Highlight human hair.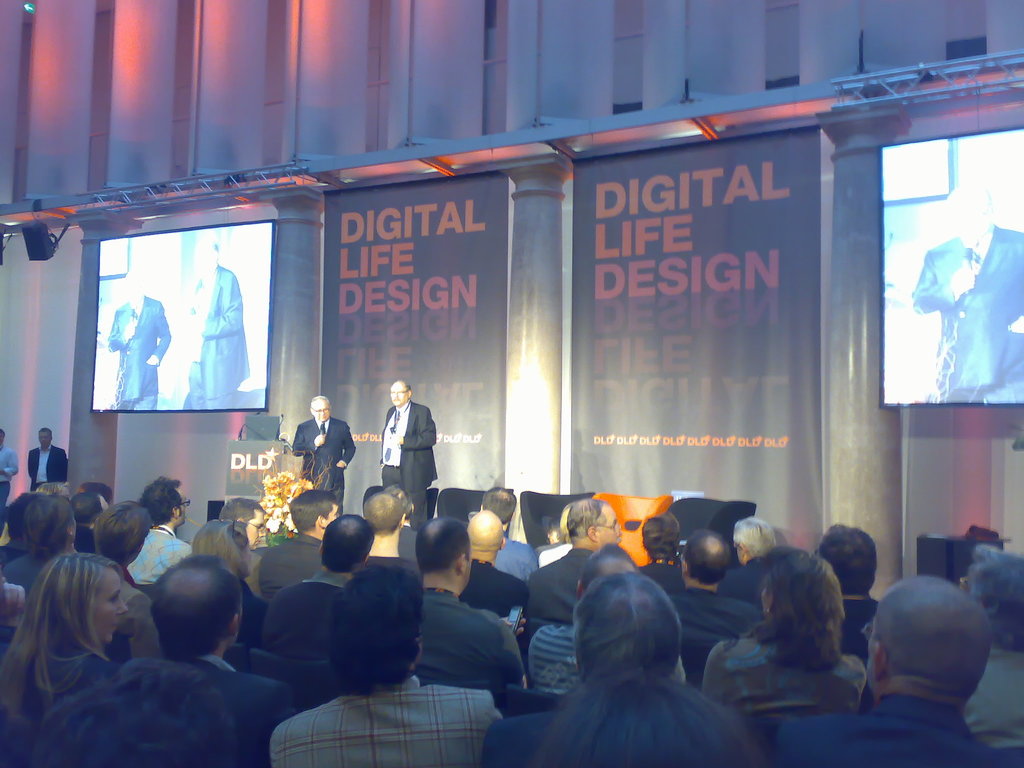
Highlighted region: crop(310, 393, 331, 410).
